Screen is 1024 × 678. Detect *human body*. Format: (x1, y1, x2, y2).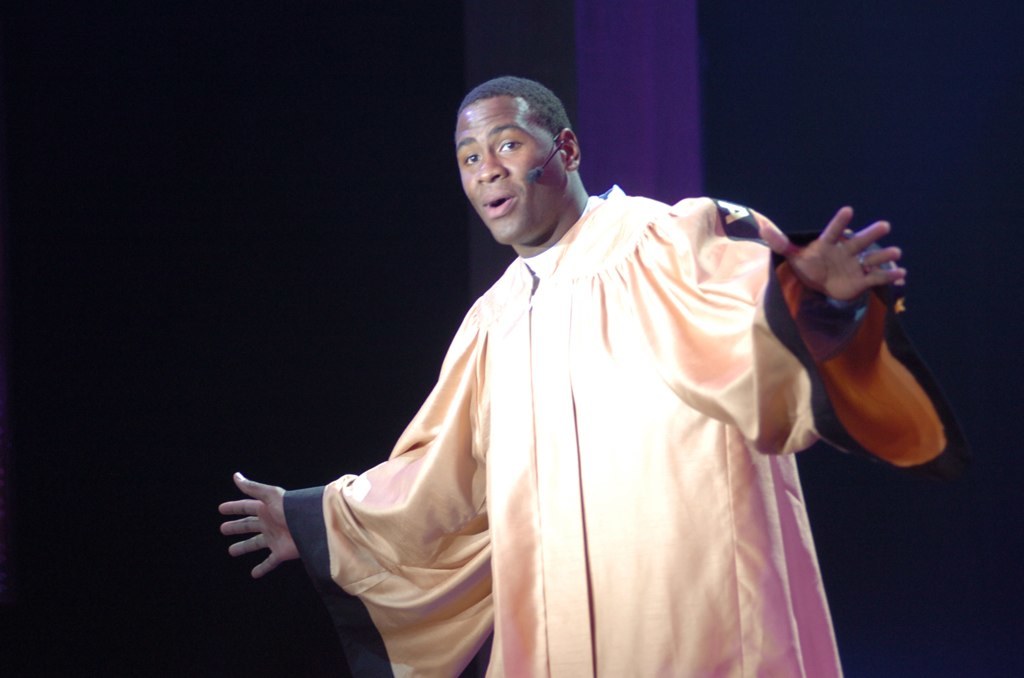
(278, 97, 903, 677).
